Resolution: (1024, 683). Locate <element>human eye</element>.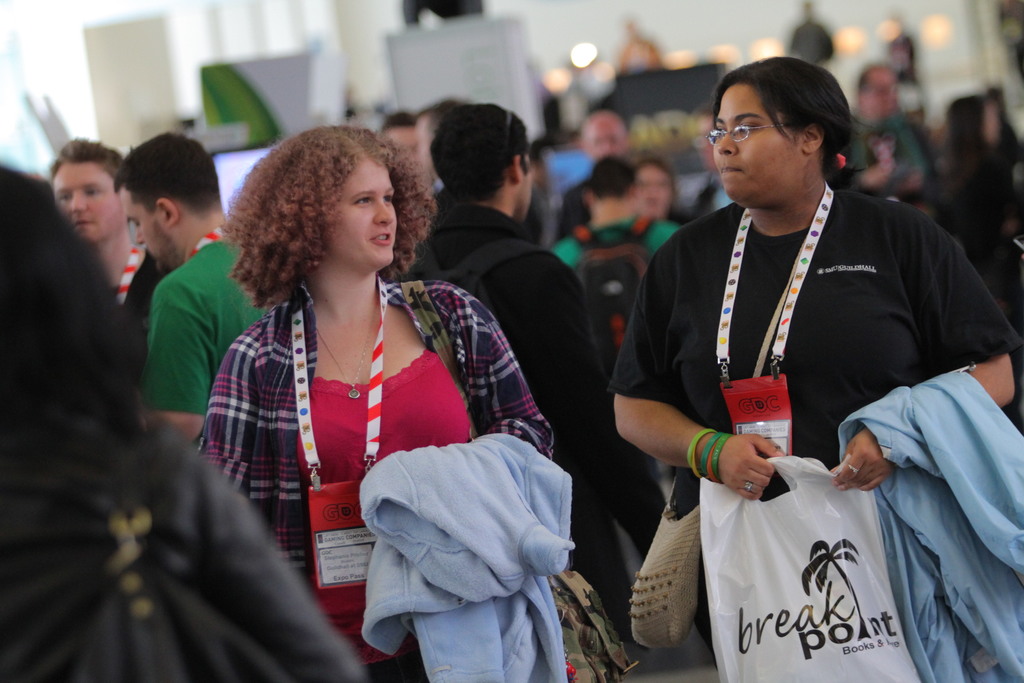
(left=85, top=187, right=102, bottom=199).
